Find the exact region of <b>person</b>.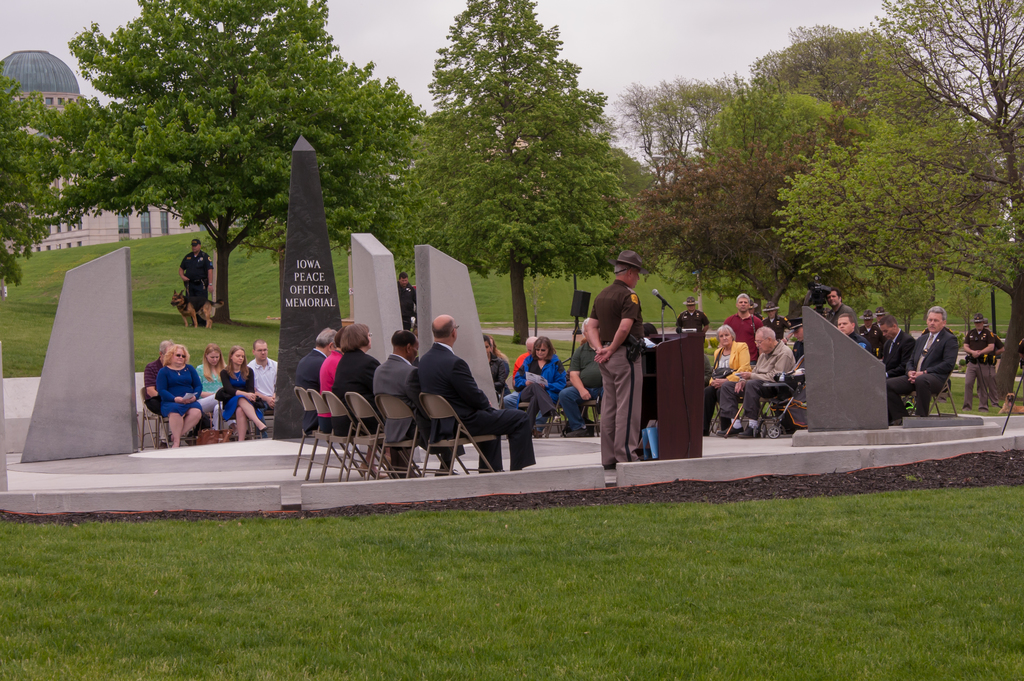
Exact region: box(886, 309, 961, 423).
